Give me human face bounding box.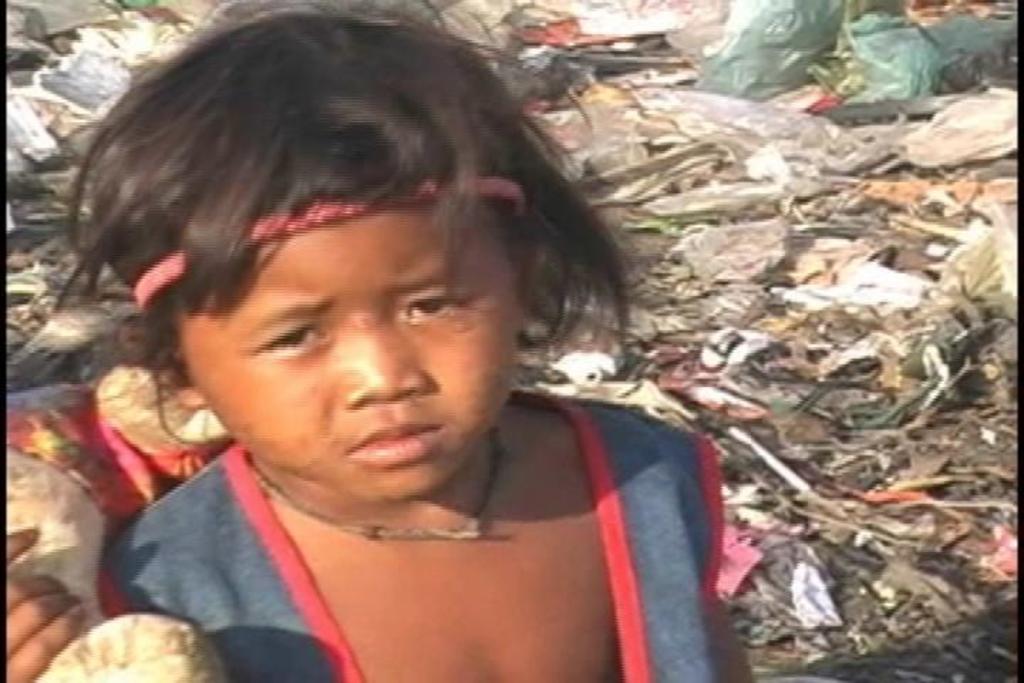
[179, 206, 519, 497].
